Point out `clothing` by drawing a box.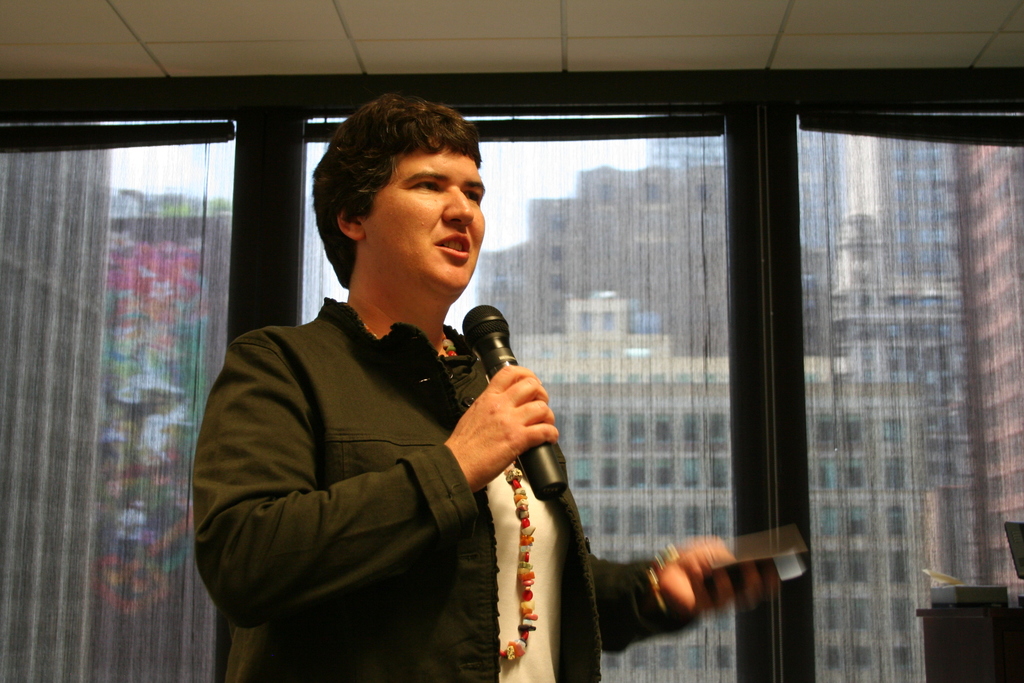
pyautogui.locateOnScreen(195, 295, 696, 682).
